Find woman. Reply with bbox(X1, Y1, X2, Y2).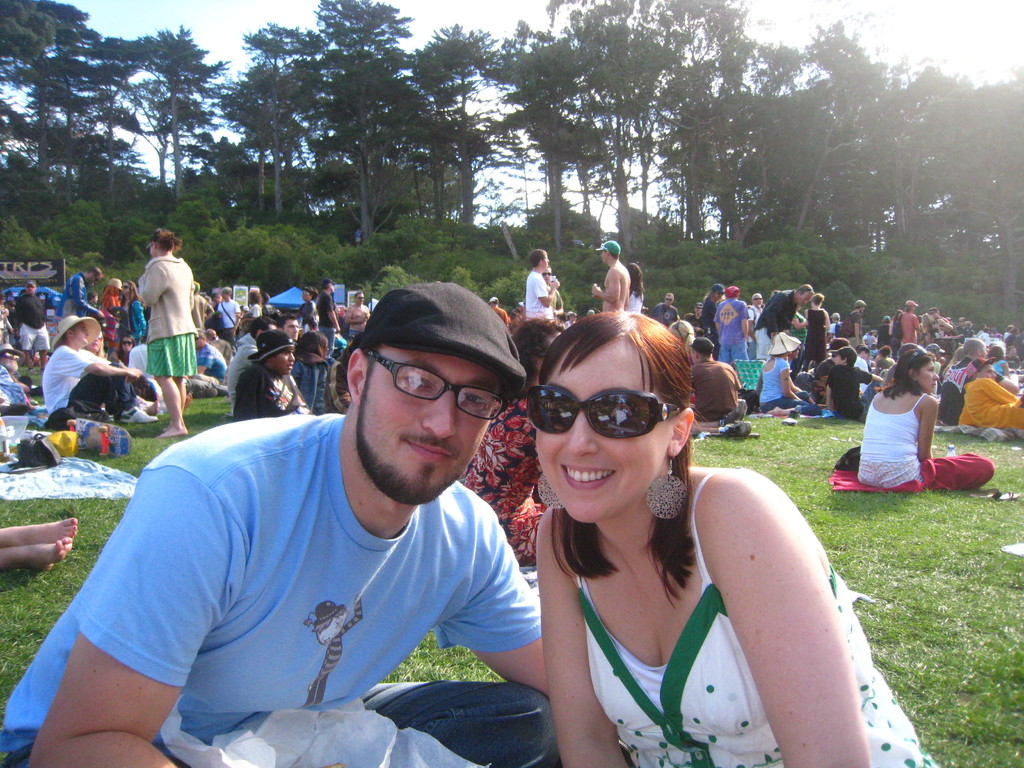
bbox(293, 329, 337, 410).
